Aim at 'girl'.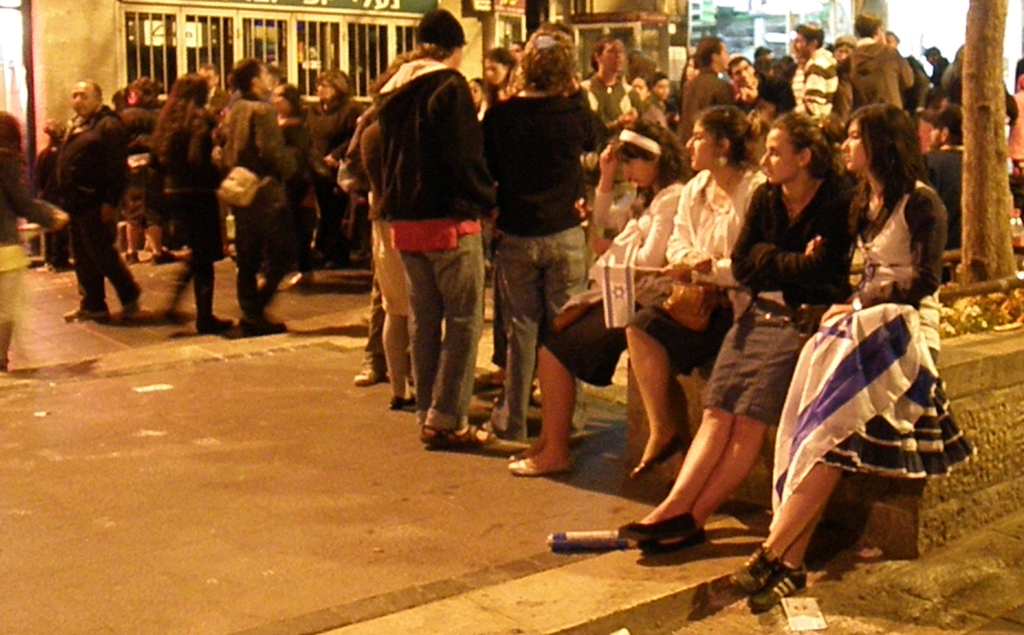
Aimed at box=[618, 106, 788, 478].
